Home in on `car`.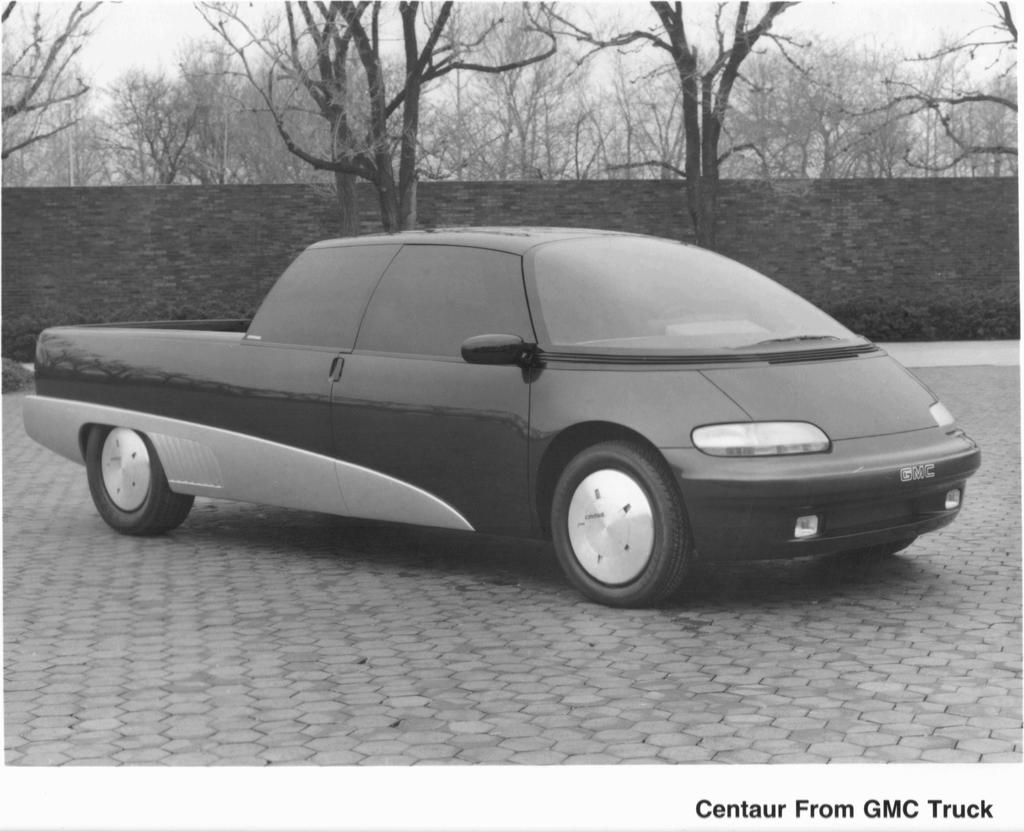
Homed in at rect(24, 227, 982, 610).
